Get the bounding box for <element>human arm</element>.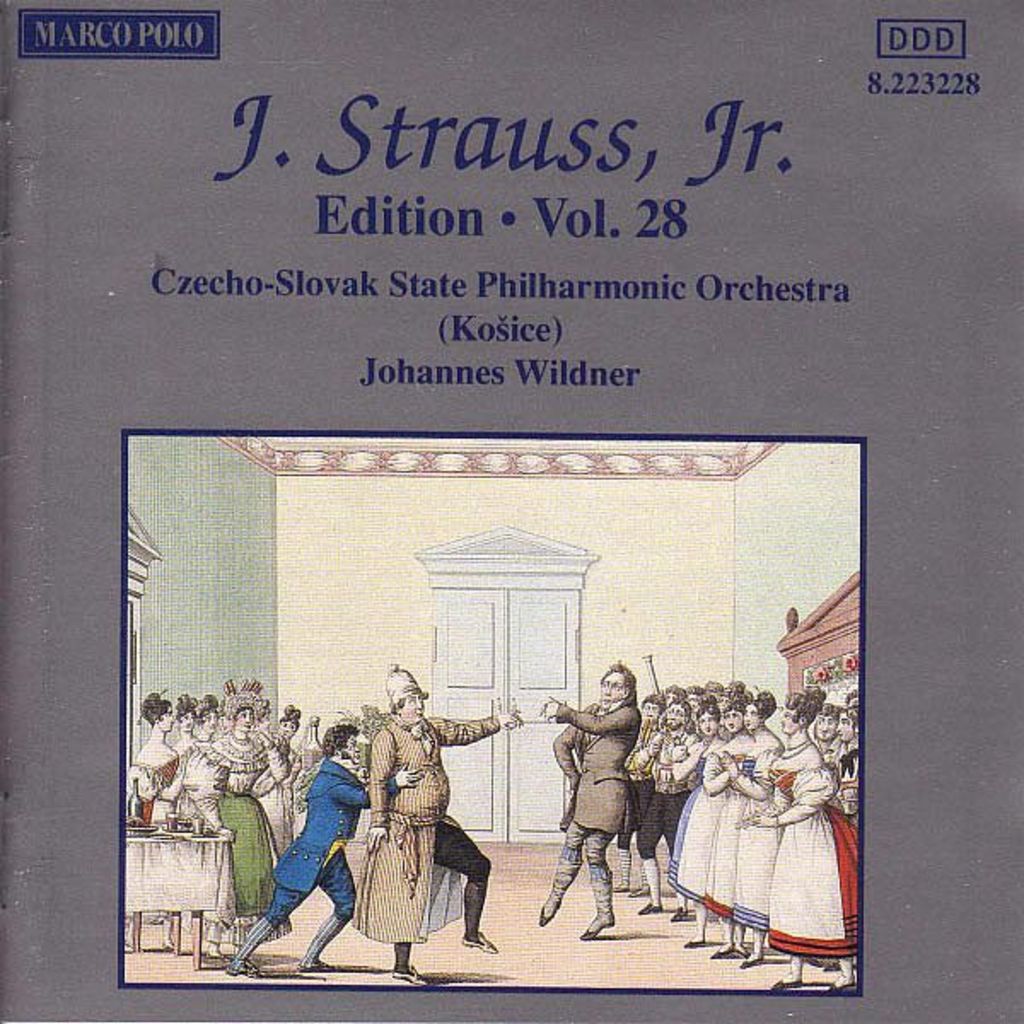
x1=538, y1=693, x2=640, y2=732.
